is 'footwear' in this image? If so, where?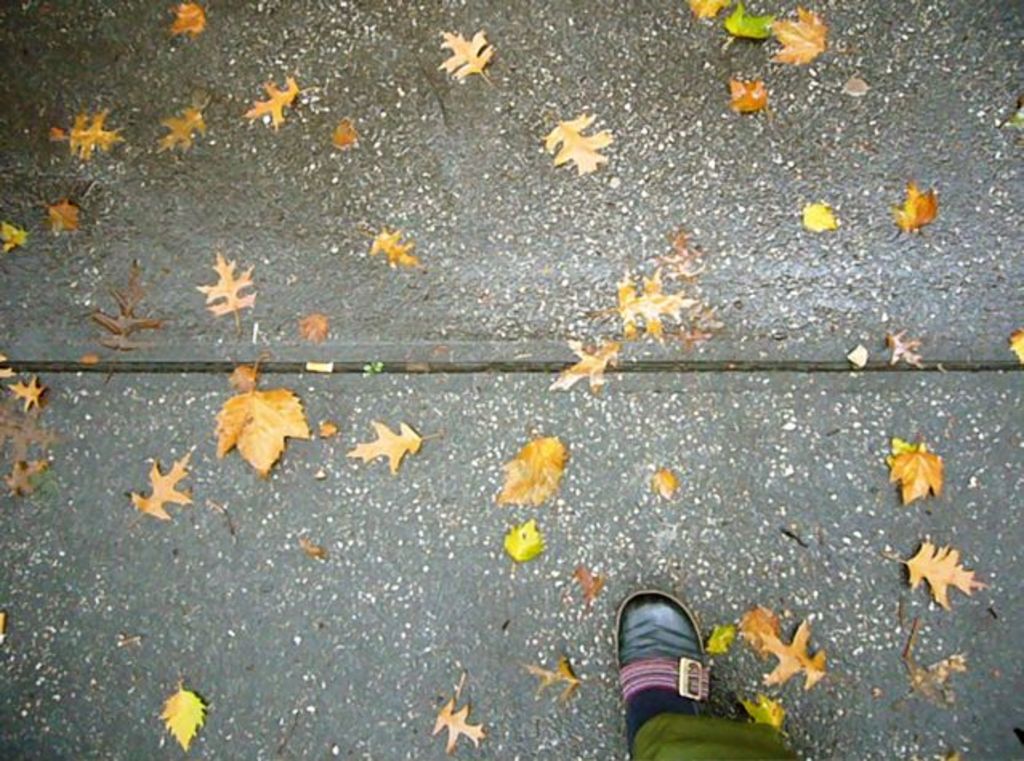
Yes, at locate(615, 601, 728, 732).
